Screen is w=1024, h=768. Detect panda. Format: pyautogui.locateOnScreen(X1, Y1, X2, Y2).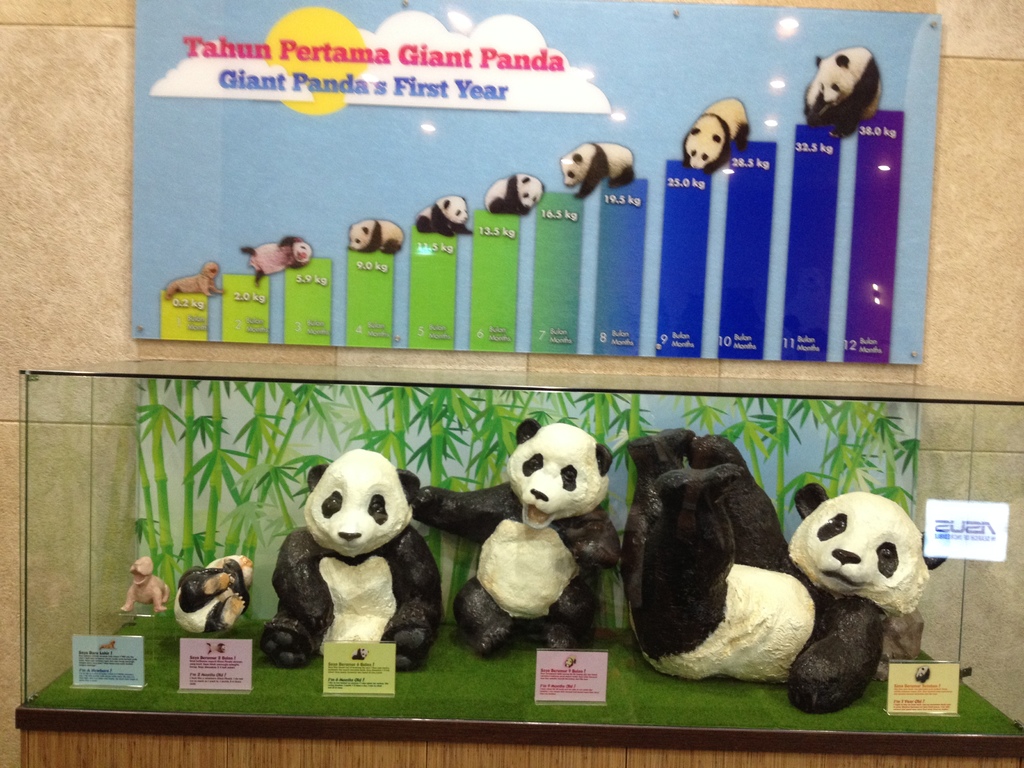
pyautogui.locateOnScreen(413, 189, 472, 237).
